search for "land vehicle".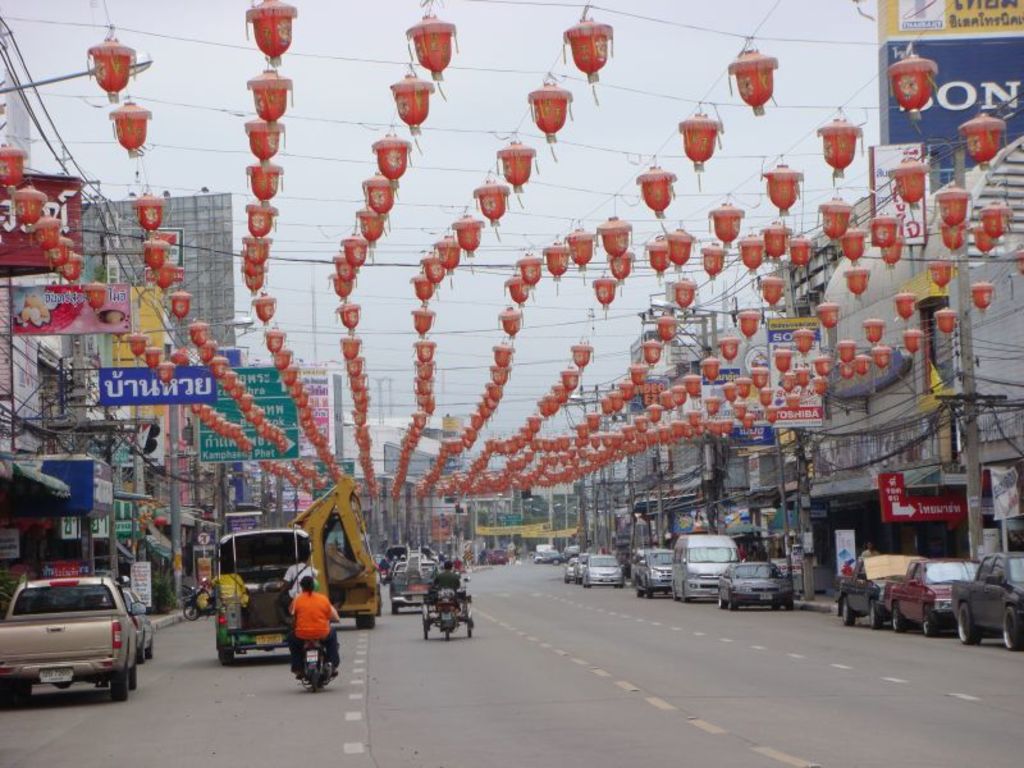
Found at (x1=381, y1=539, x2=410, y2=591).
